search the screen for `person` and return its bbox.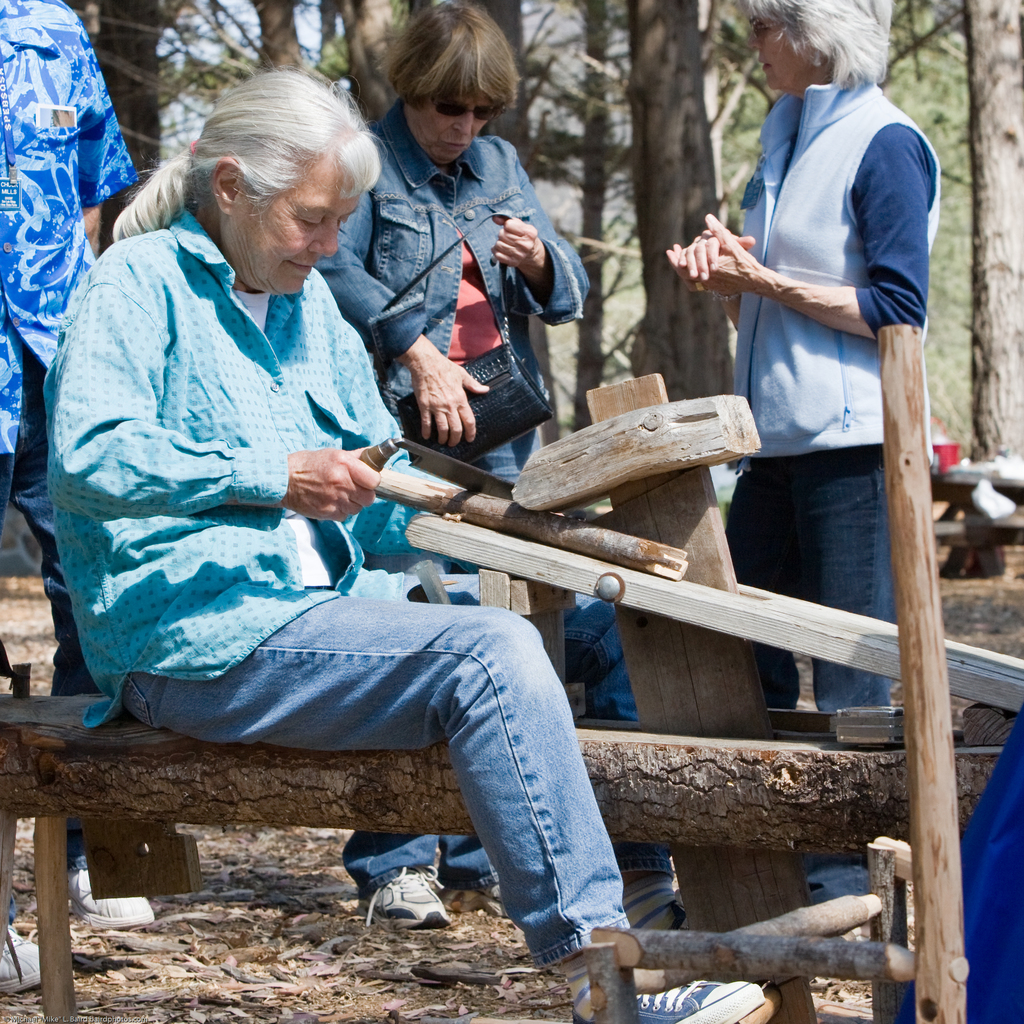
Found: 42:71:780:1023.
